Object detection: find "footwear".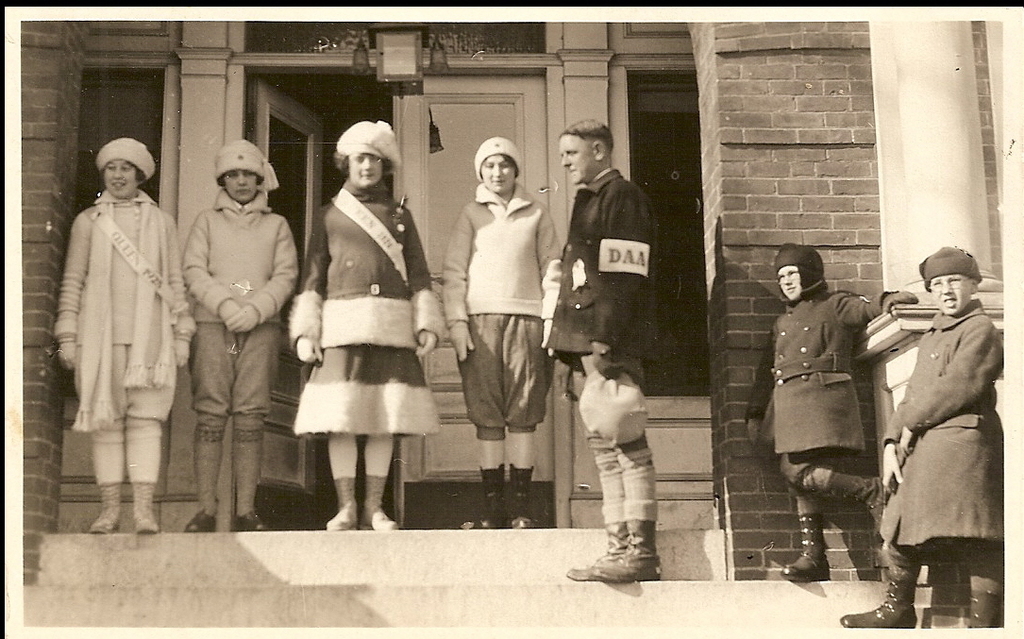
(left=177, top=510, right=220, bottom=534).
